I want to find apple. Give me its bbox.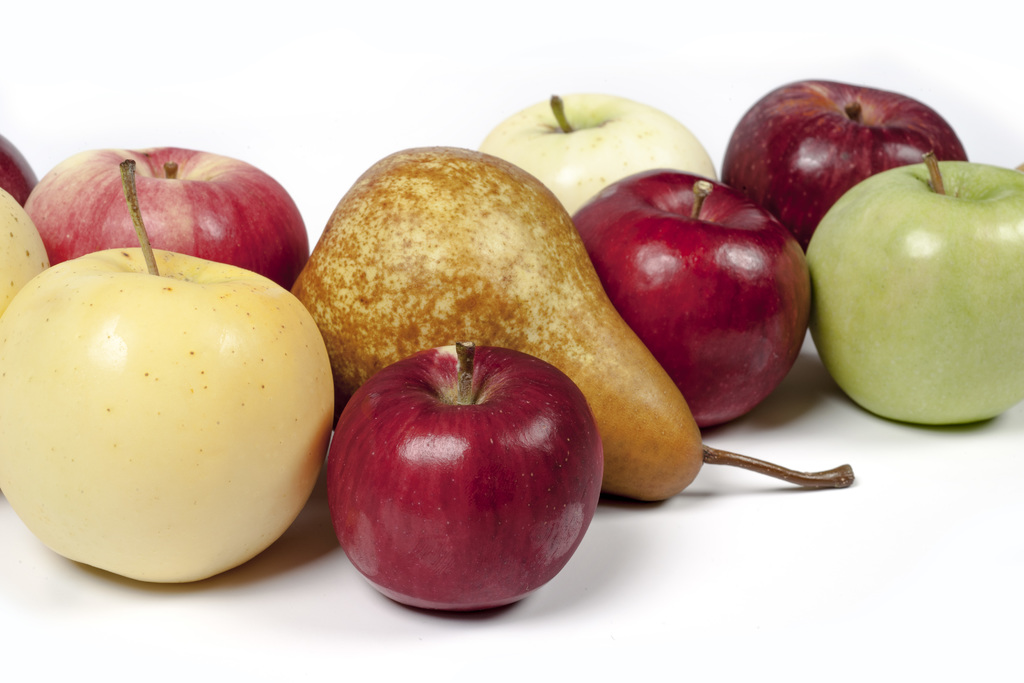
325/339/606/614.
